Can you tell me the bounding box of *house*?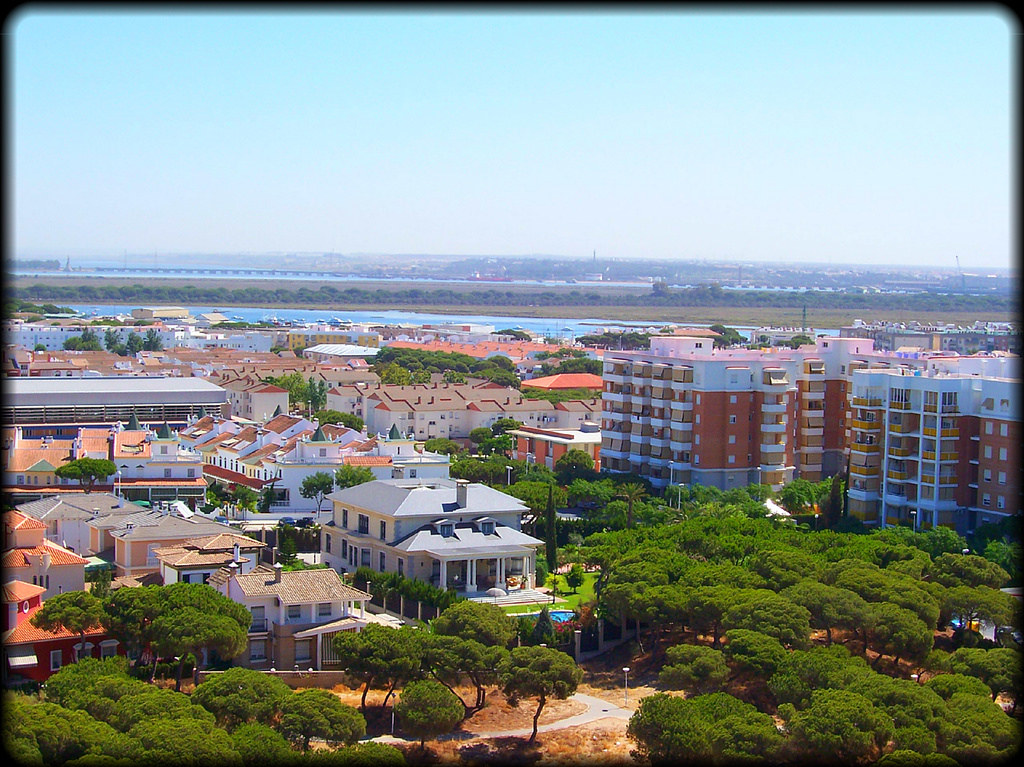
region(448, 382, 526, 452).
